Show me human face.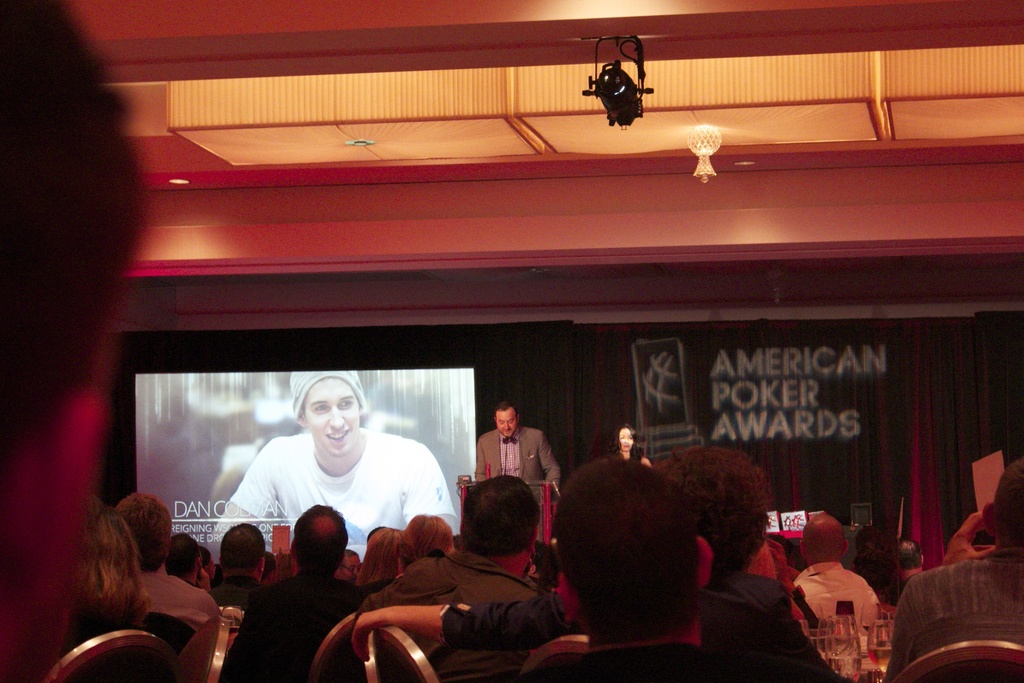
human face is here: 307, 378, 361, 452.
